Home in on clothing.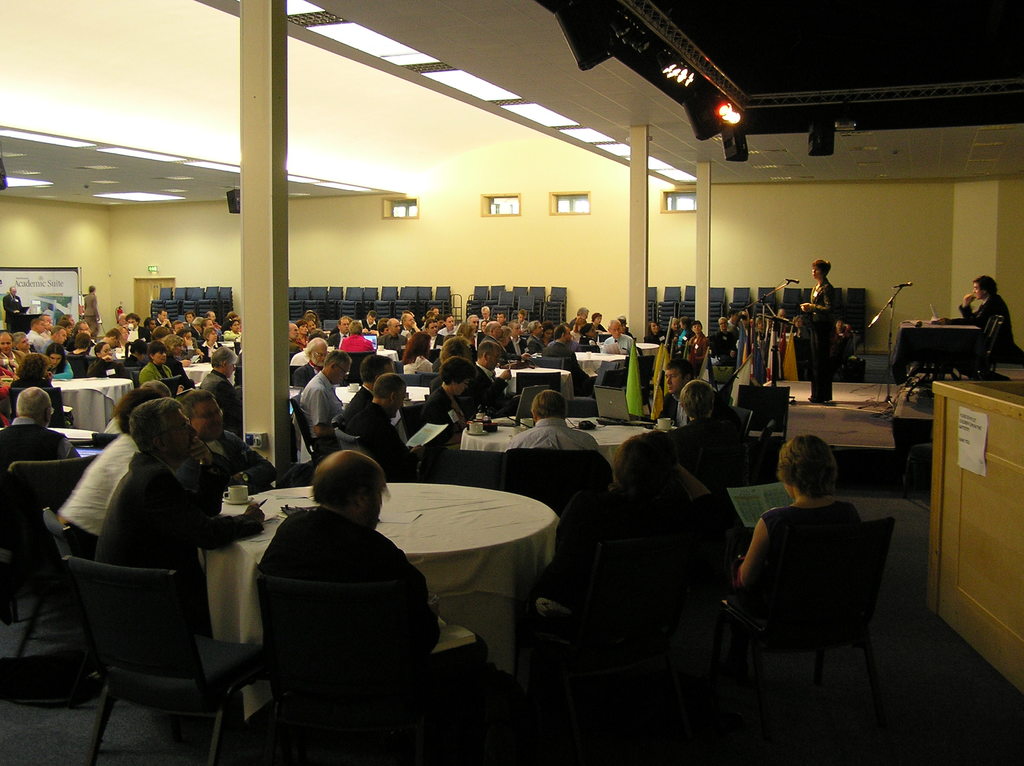
Homed in at <bbox>420, 382, 478, 454</bbox>.
